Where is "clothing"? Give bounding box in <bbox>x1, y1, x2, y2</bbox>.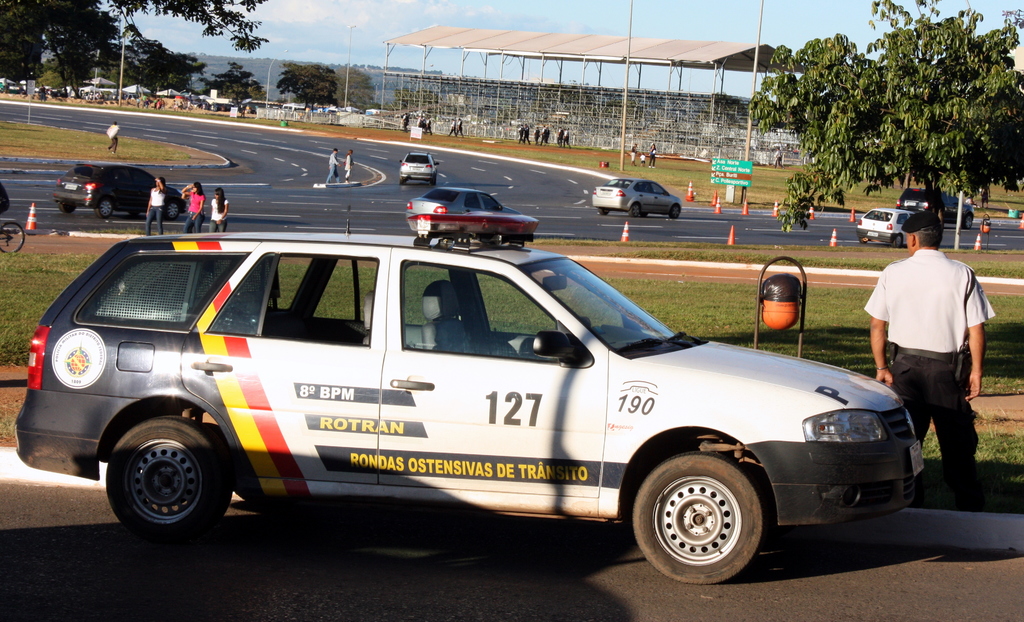
<bbox>449, 121, 458, 138</bbox>.
